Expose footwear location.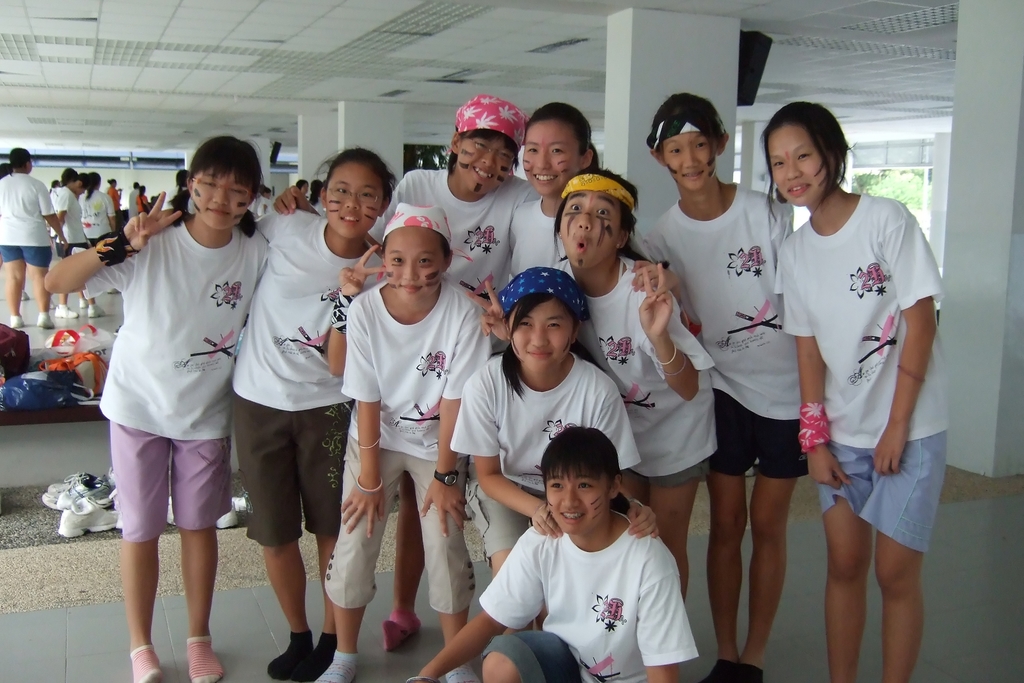
Exposed at select_region(85, 307, 106, 318).
